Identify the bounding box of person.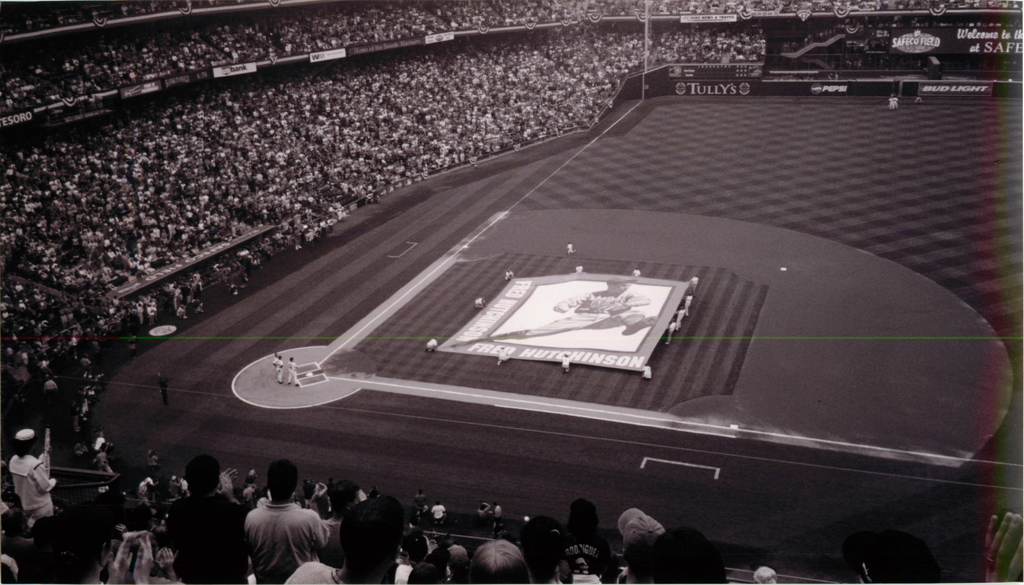
571 263 584 275.
